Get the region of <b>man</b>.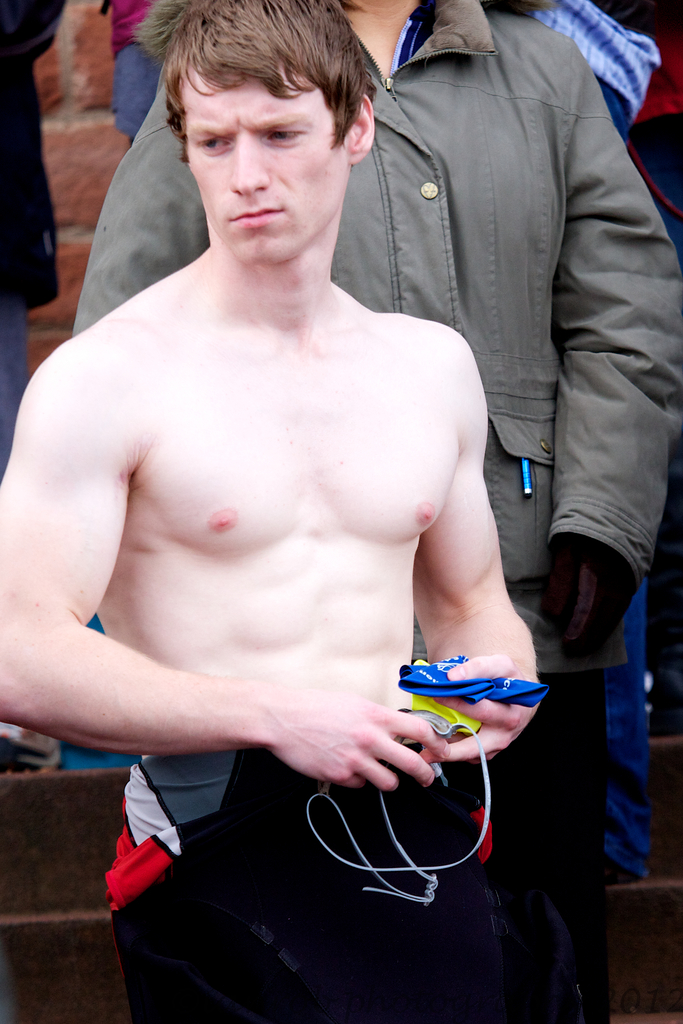
rect(592, 0, 682, 886).
